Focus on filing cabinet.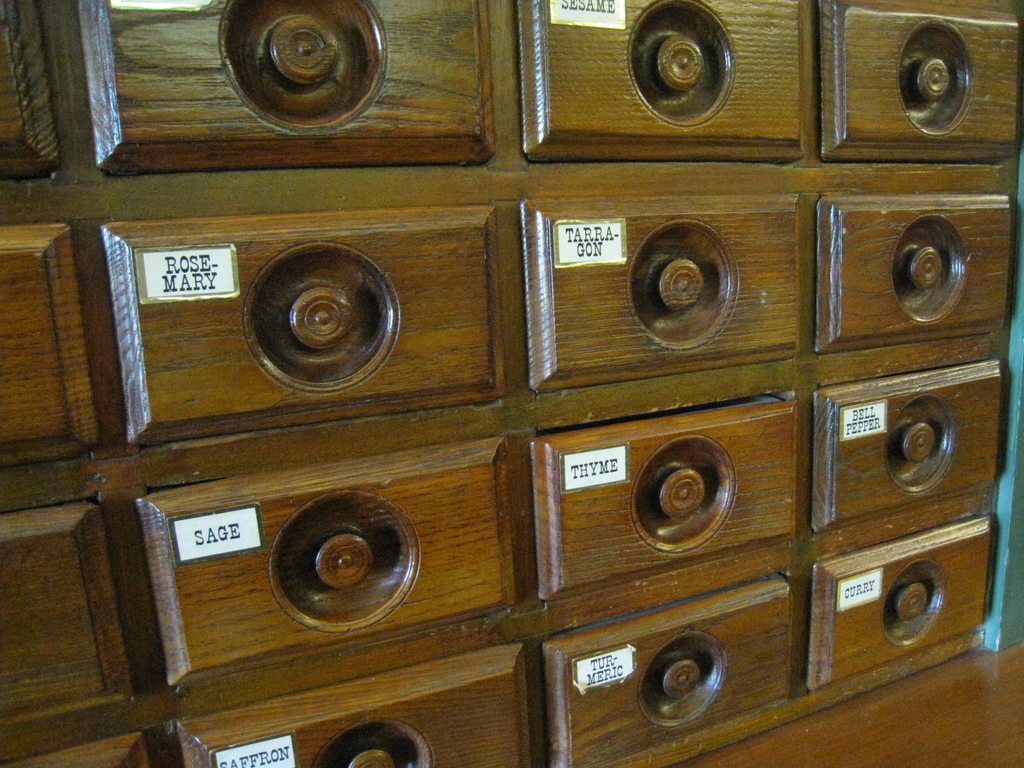
Focused at {"left": 2, "top": 14, "right": 955, "bottom": 743}.
